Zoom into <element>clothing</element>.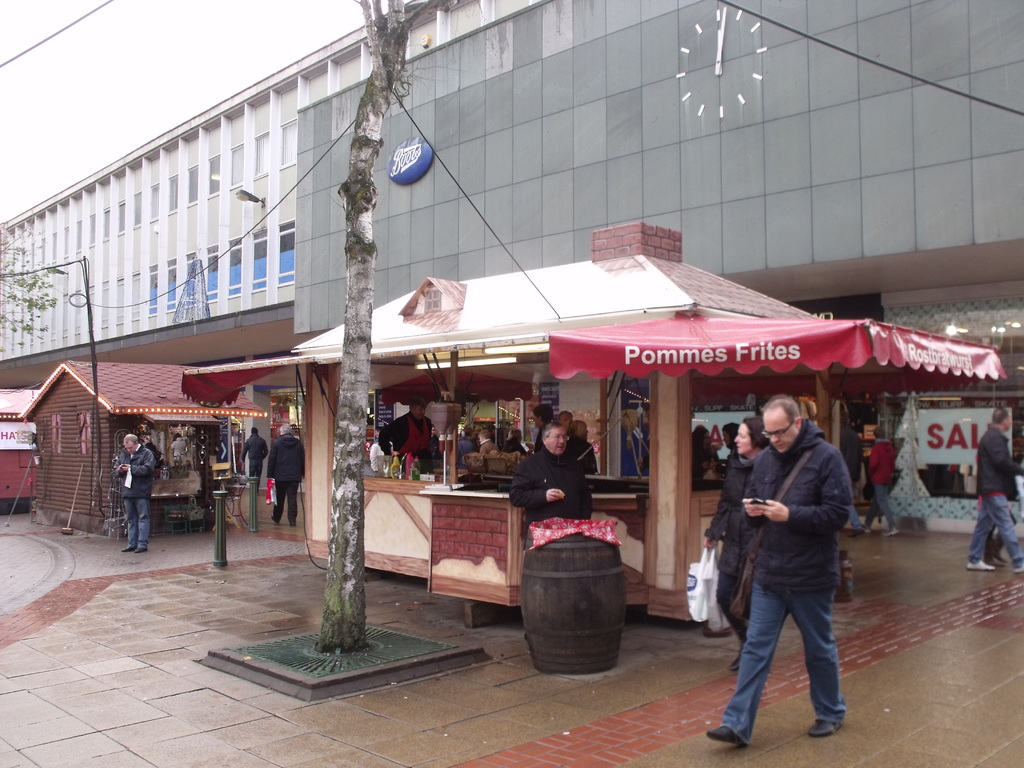
Zoom target: box(111, 444, 157, 552).
